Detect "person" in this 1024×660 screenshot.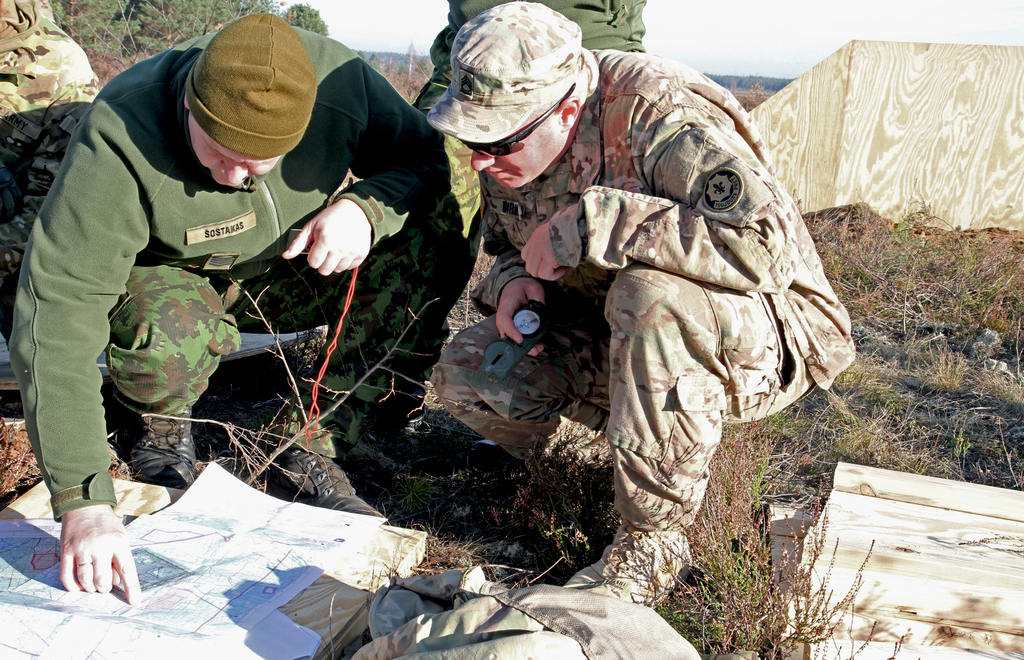
Detection: rect(467, 39, 843, 569).
